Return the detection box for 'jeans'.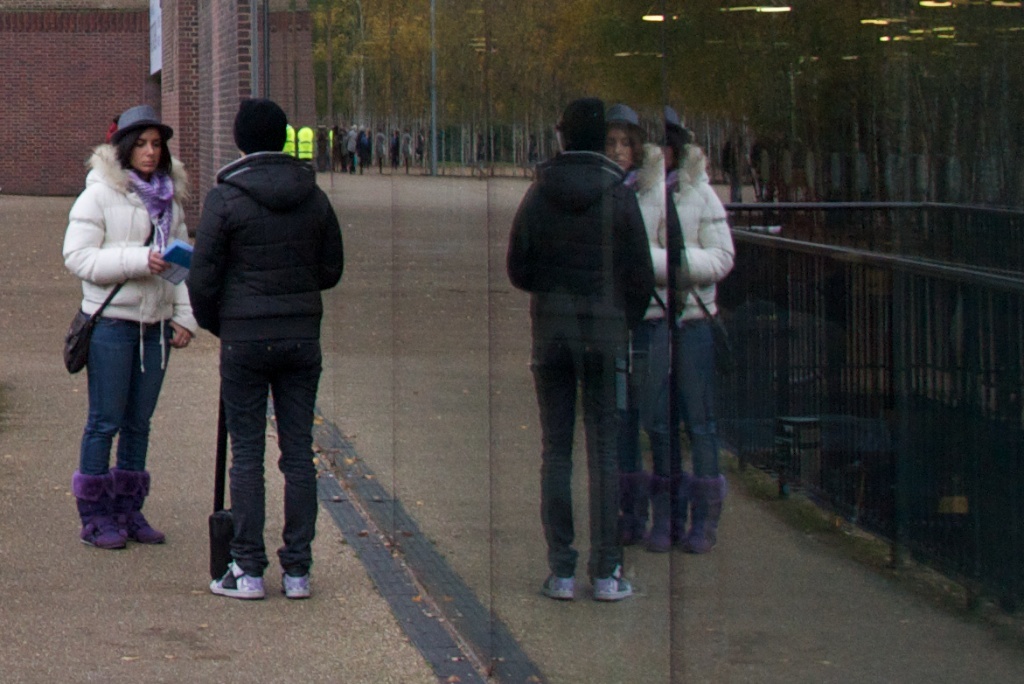
select_region(80, 321, 175, 474).
